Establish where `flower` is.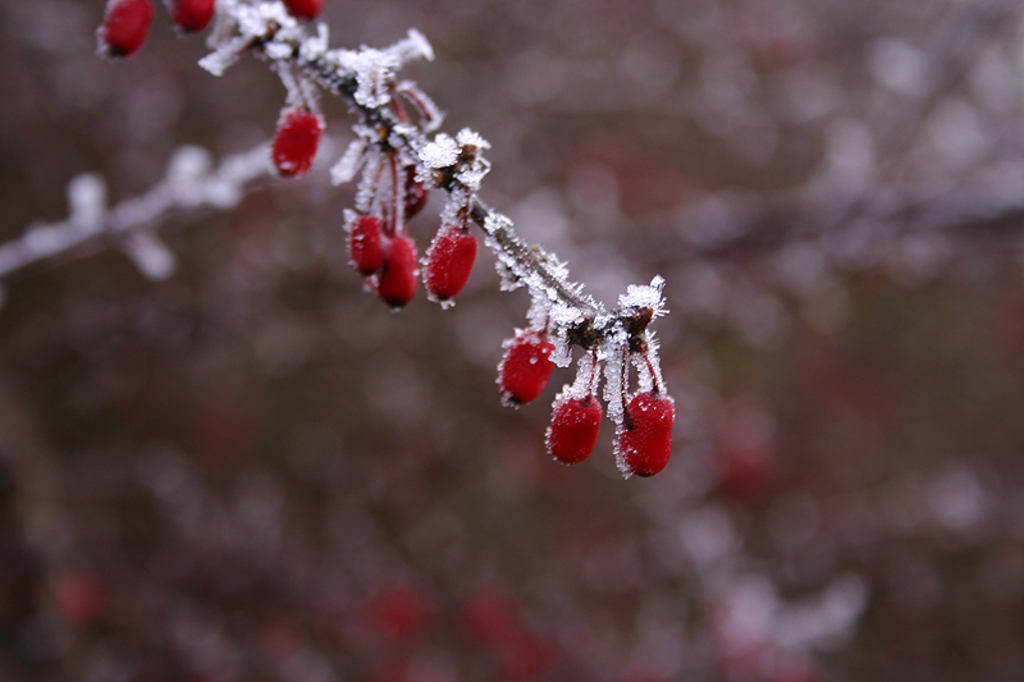
Established at select_region(253, 83, 320, 171).
